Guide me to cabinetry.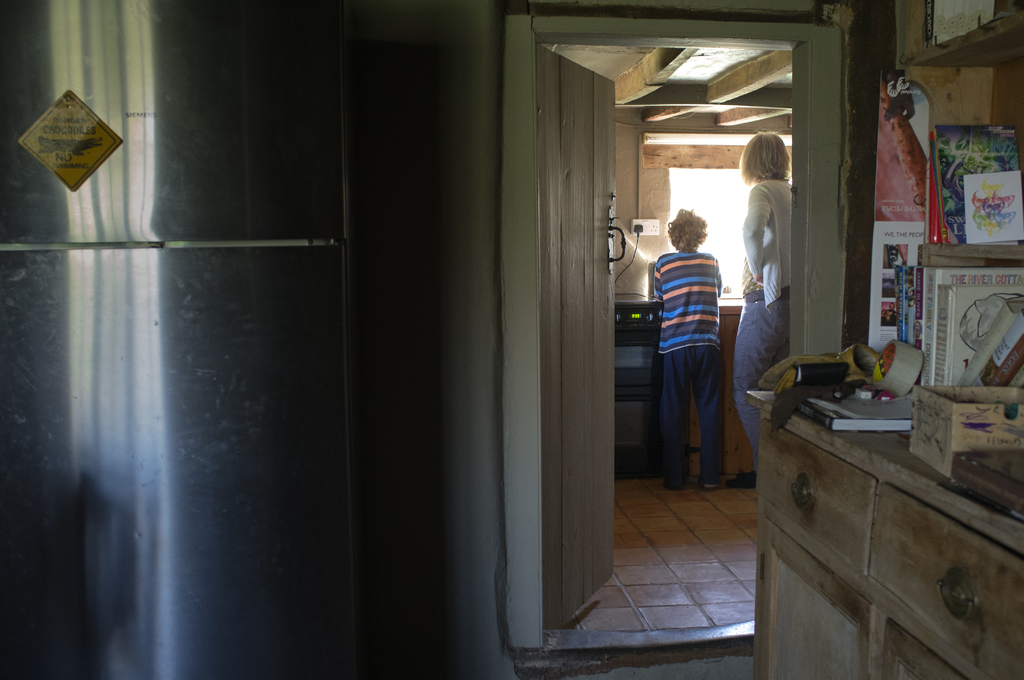
Guidance: rect(748, 296, 997, 668).
